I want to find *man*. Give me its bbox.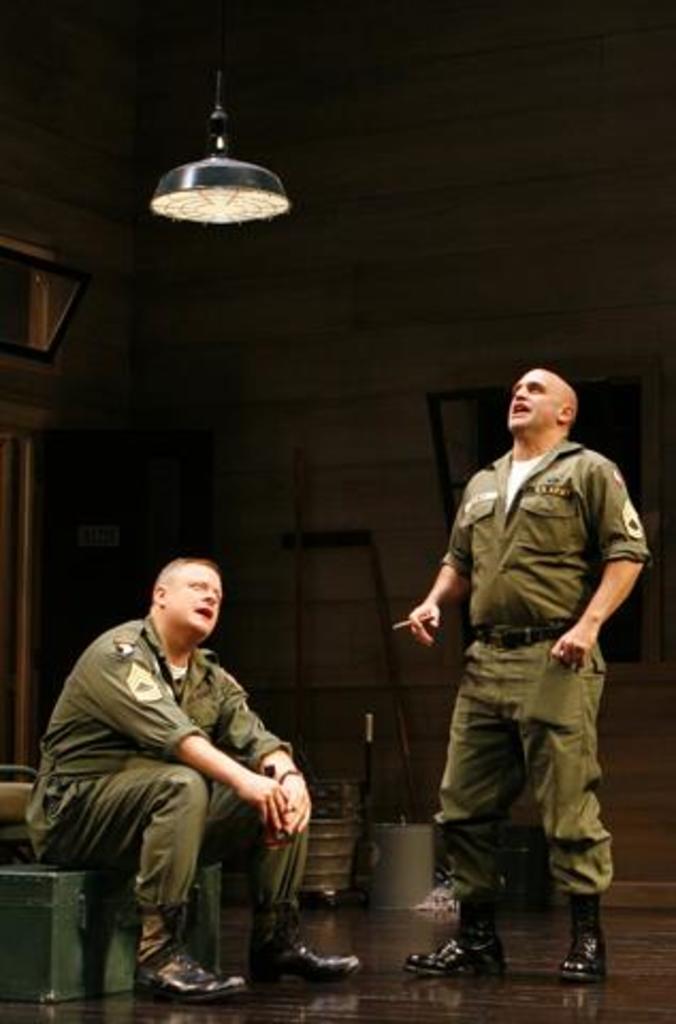
x1=395, y1=352, x2=635, y2=979.
